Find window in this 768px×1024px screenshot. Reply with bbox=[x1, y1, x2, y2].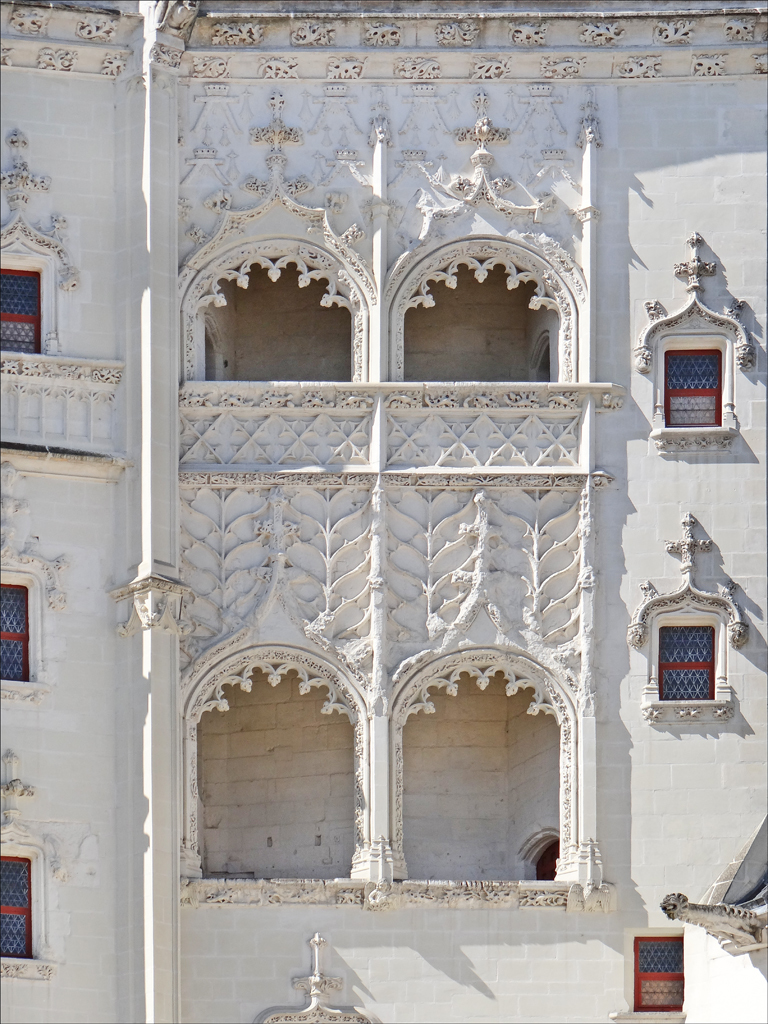
bbox=[0, 263, 39, 355].
